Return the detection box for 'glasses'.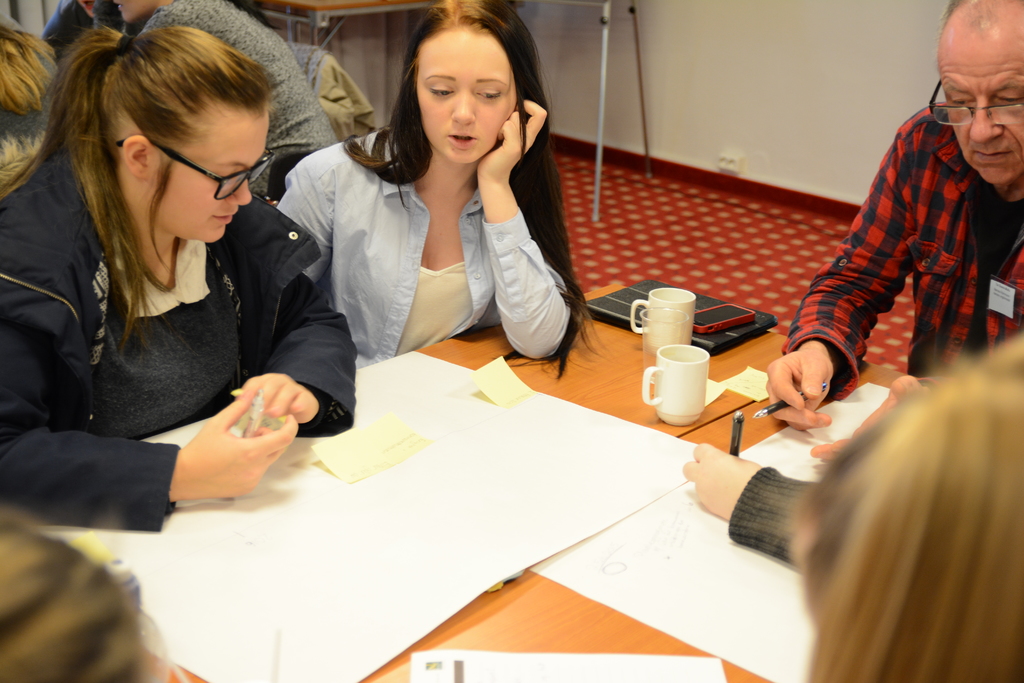
111,134,278,202.
